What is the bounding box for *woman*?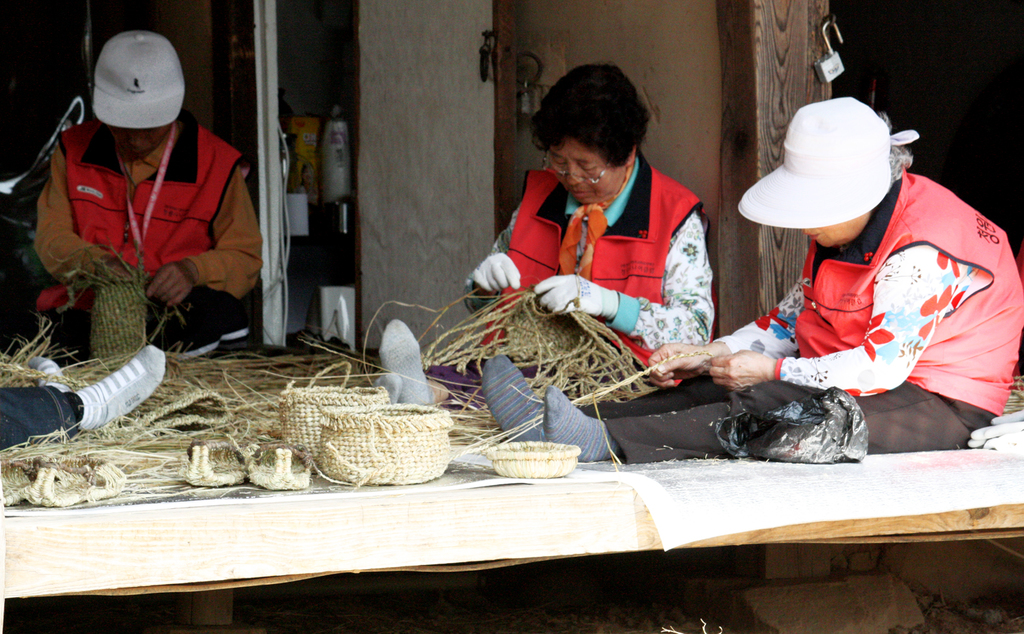
x1=373 y1=58 x2=723 y2=408.
